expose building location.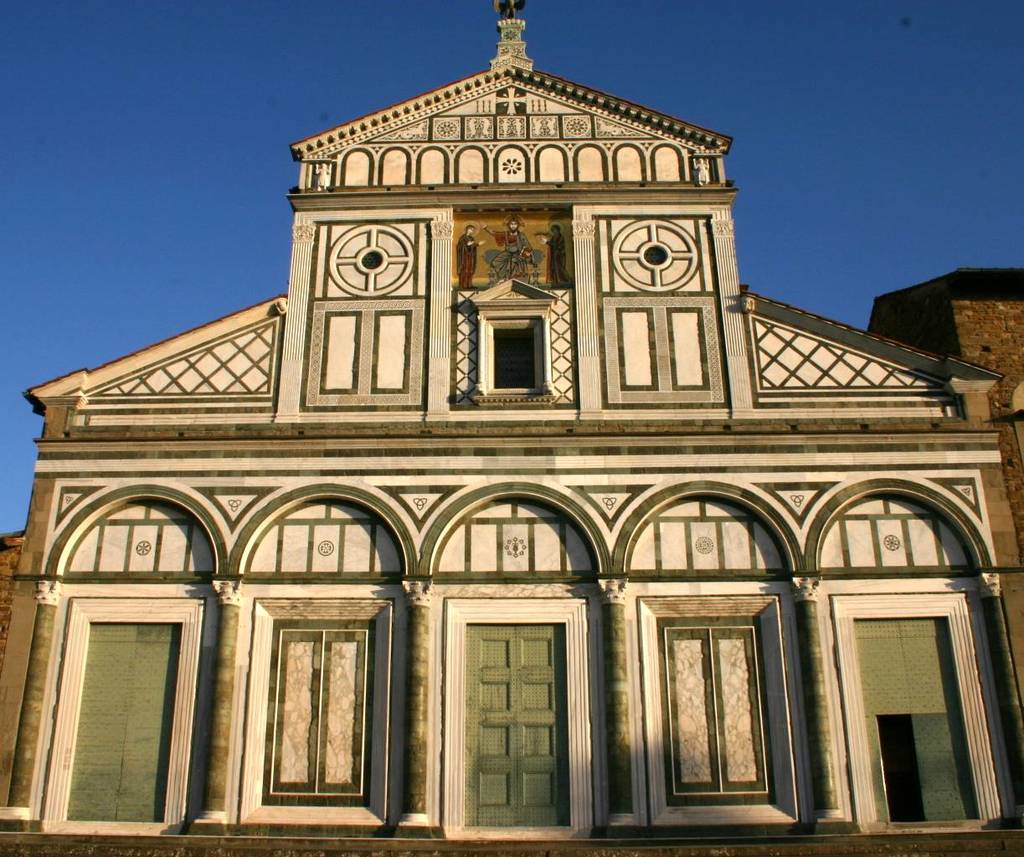
Exposed at <bbox>8, 26, 1023, 849</bbox>.
